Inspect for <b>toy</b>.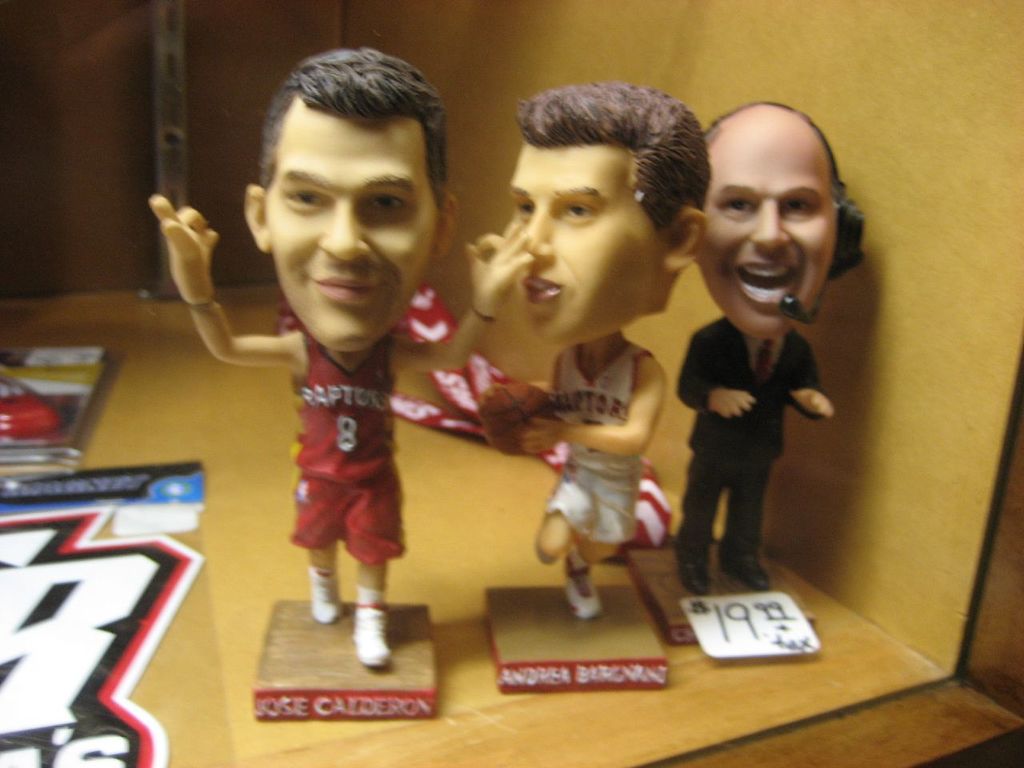
Inspection: l=150, t=47, r=534, b=667.
